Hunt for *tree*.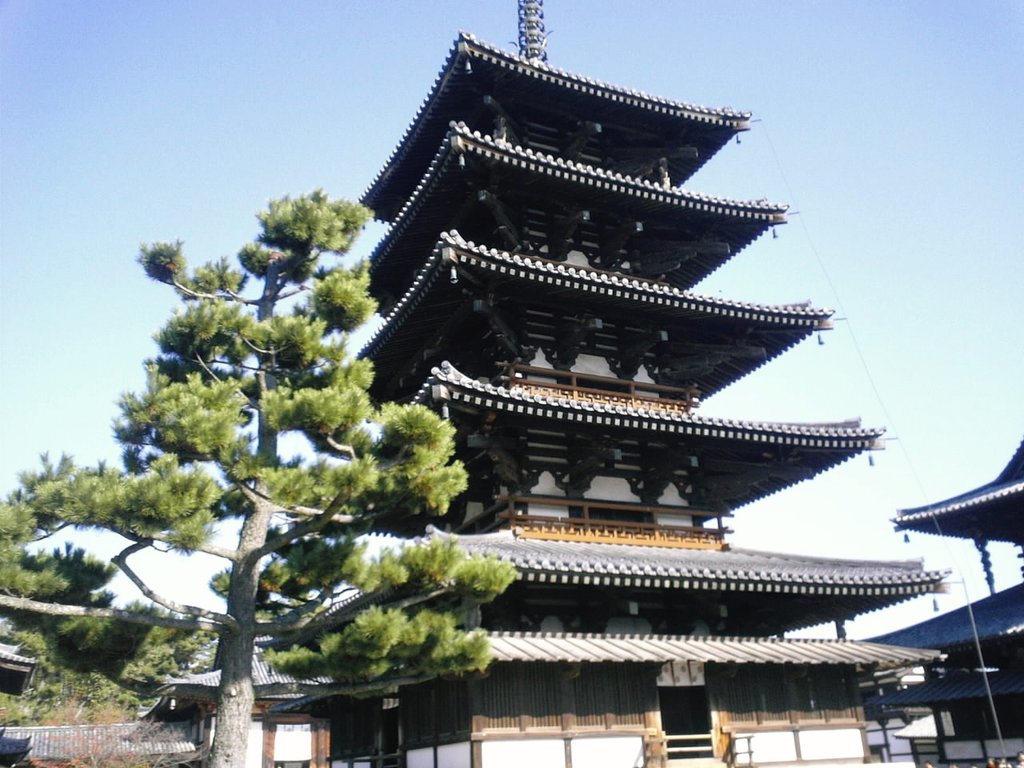
Hunted down at 50/119/552/748.
